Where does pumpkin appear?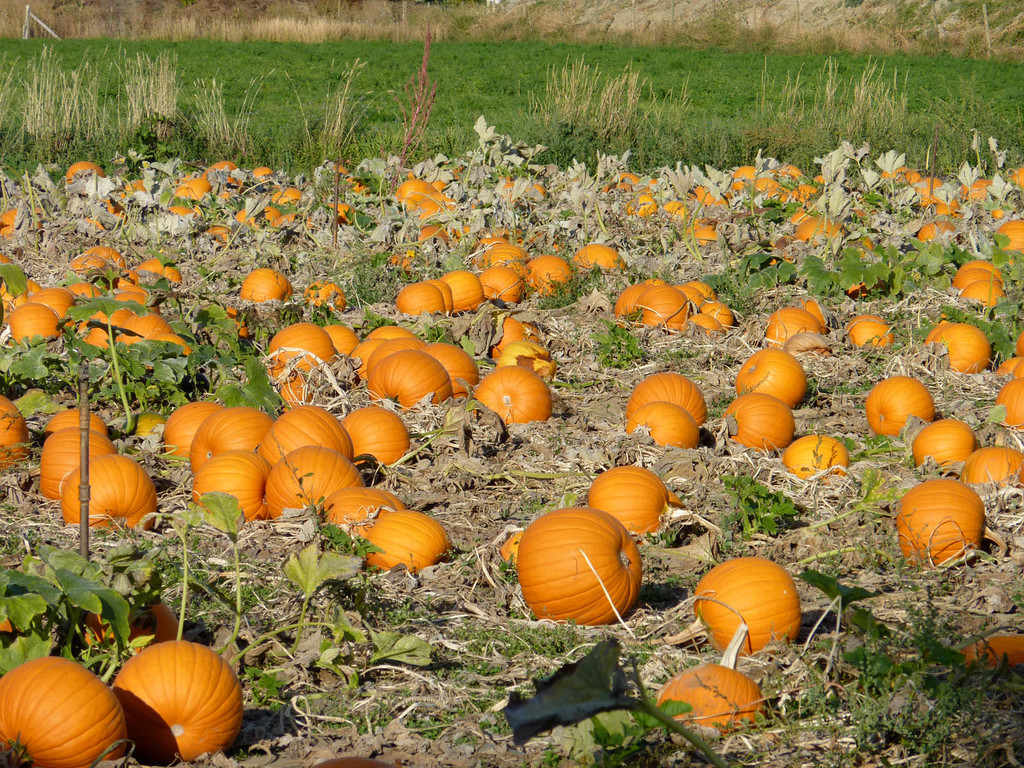
Appears at rect(848, 309, 897, 348).
